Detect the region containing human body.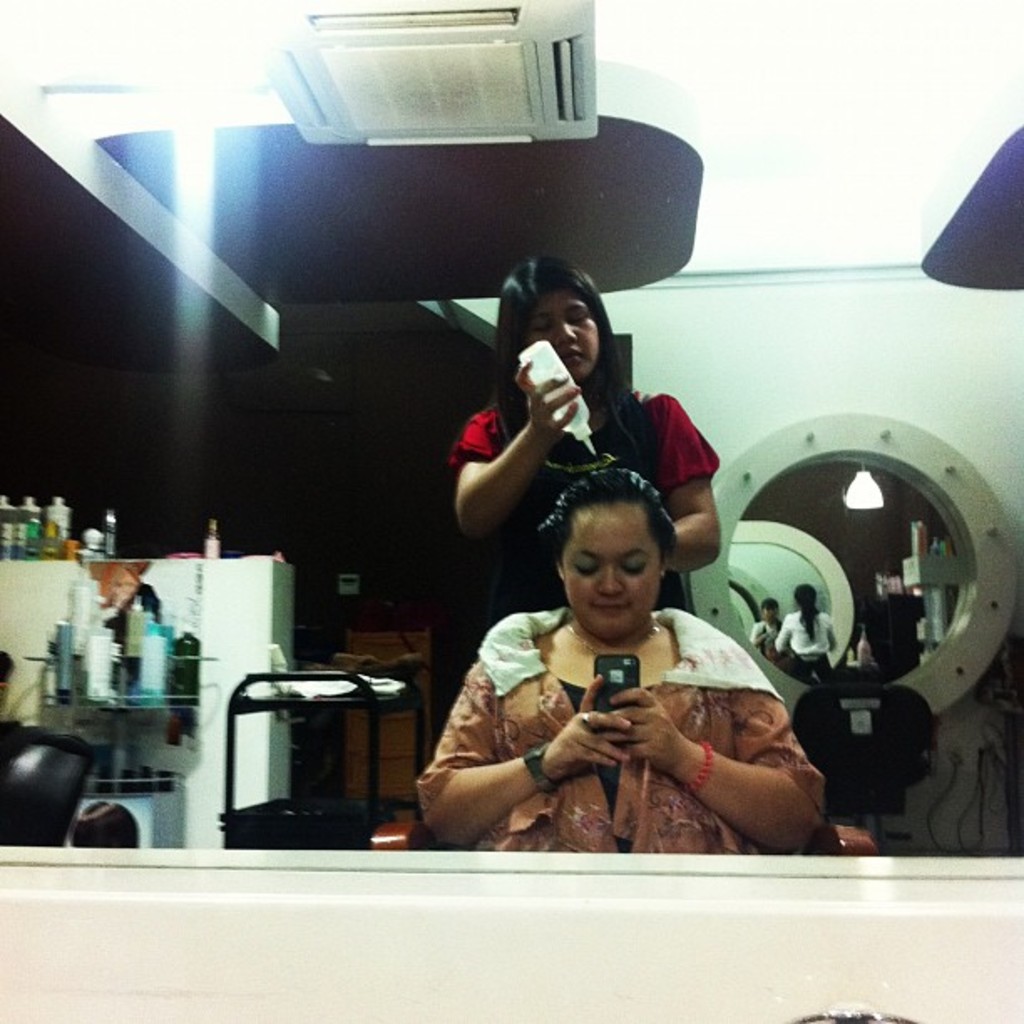
rect(848, 562, 930, 679).
